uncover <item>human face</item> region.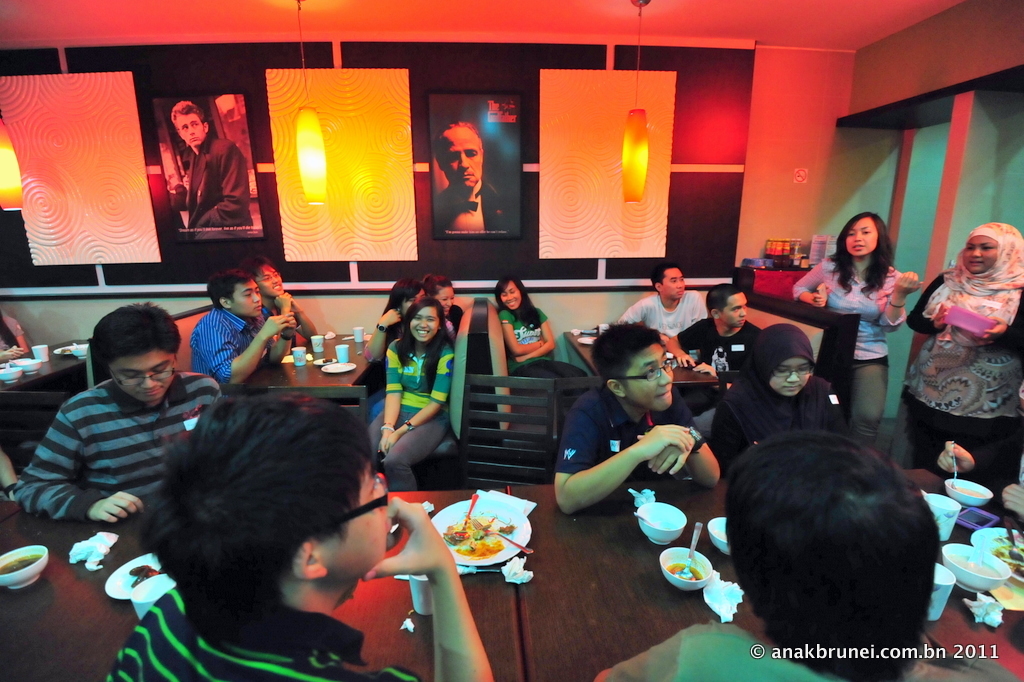
Uncovered: 309/463/386/574.
